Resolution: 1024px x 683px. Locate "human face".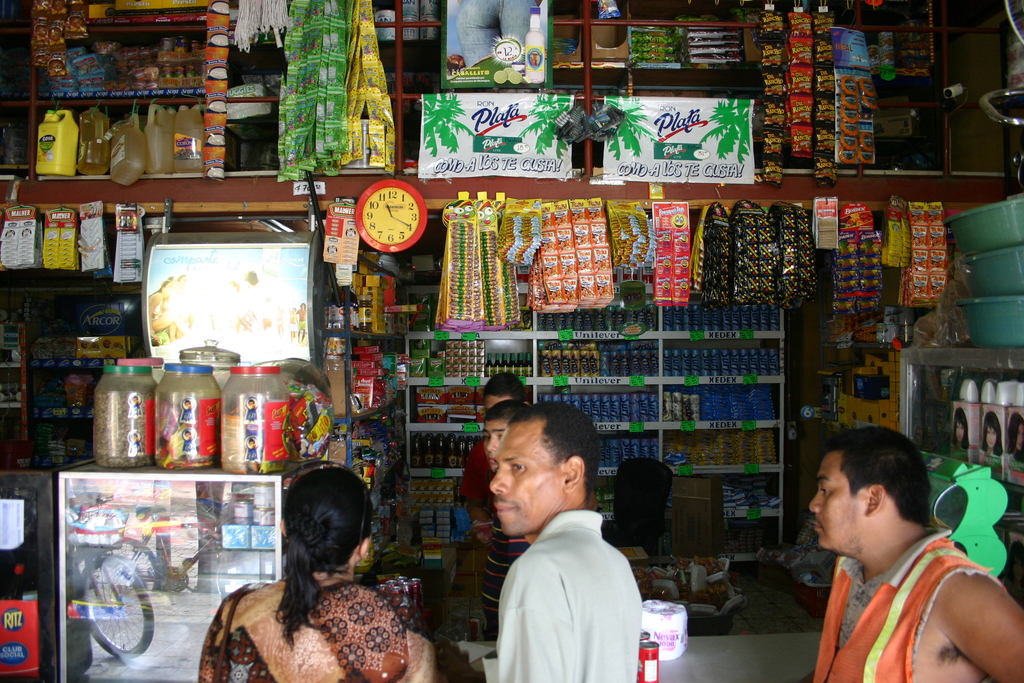
1011, 426, 1023, 456.
